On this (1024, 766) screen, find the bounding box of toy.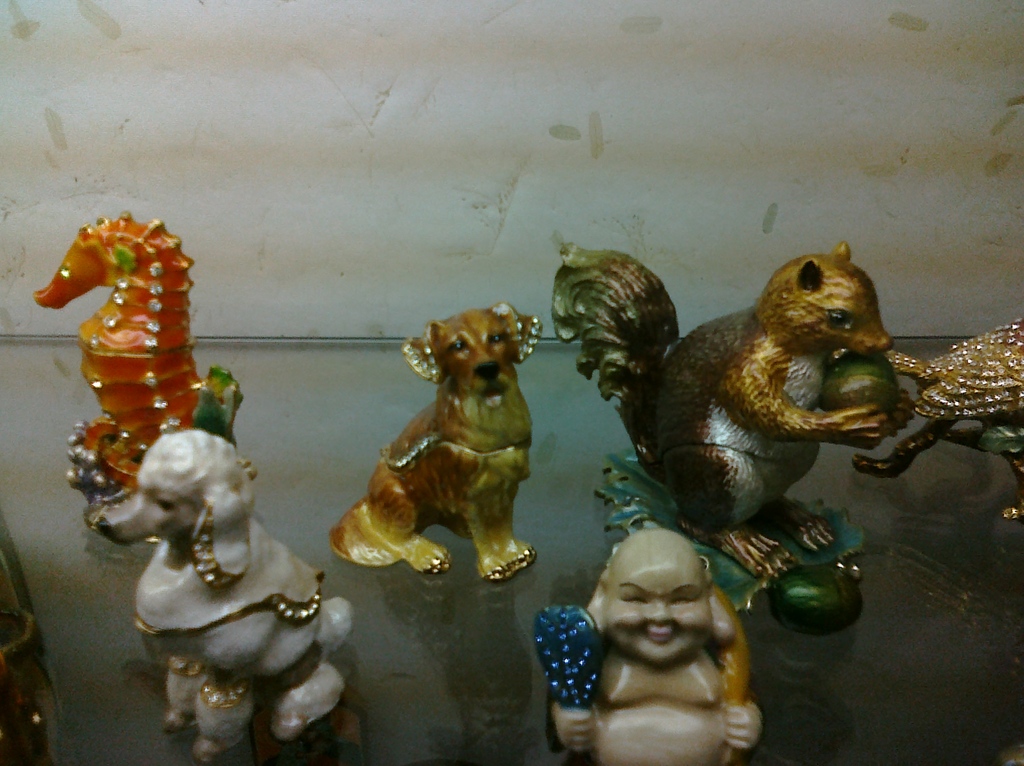
Bounding box: l=33, t=211, r=248, b=544.
